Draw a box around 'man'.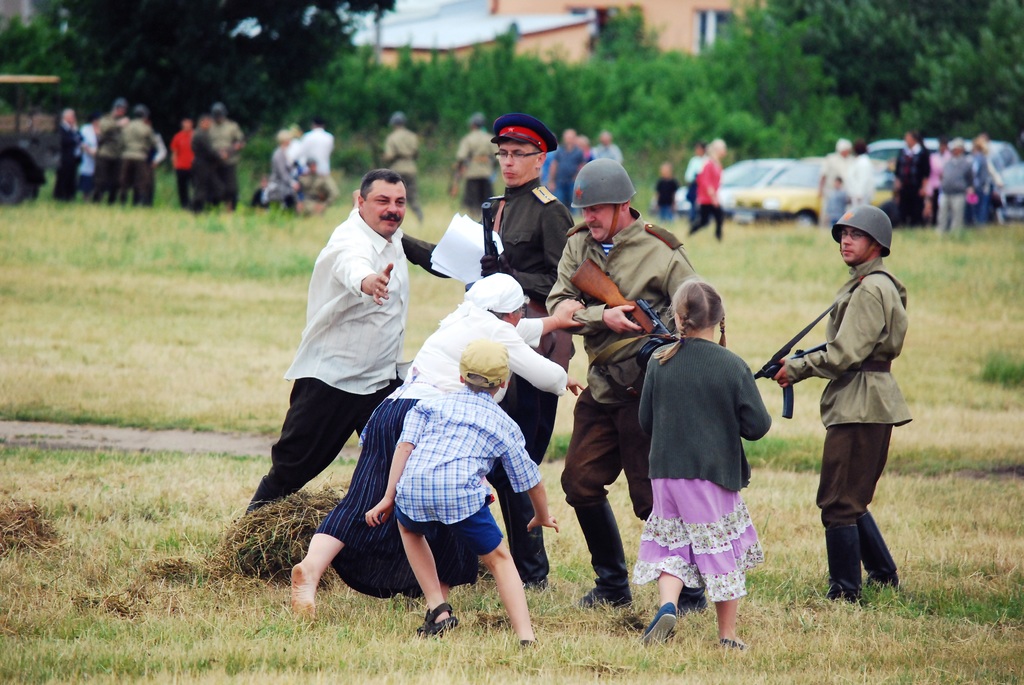
box(303, 109, 333, 177).
